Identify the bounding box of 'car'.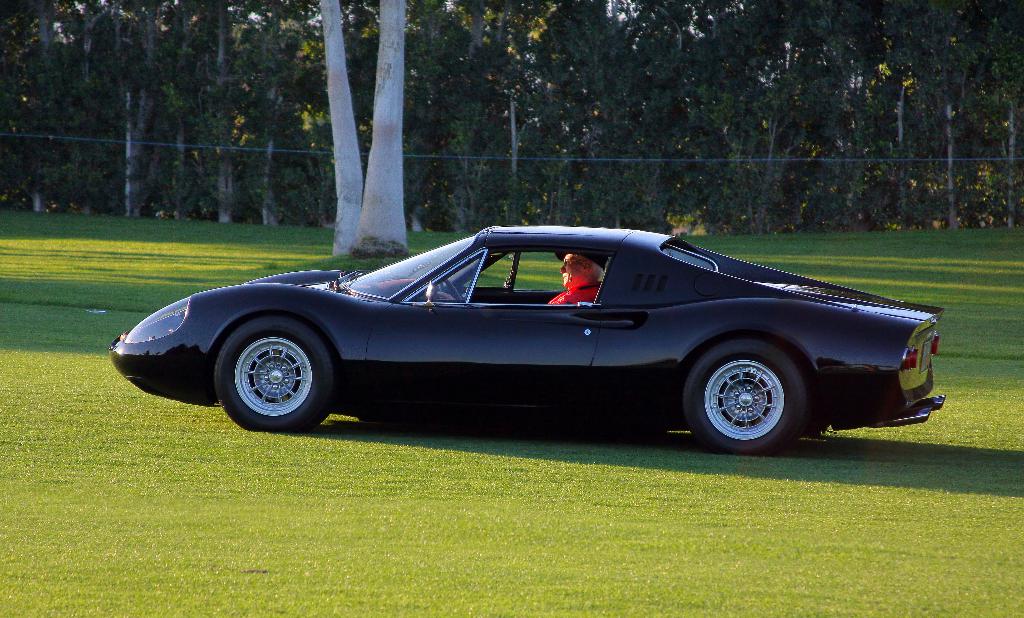
bbox=(94, 230, 989, 447).
